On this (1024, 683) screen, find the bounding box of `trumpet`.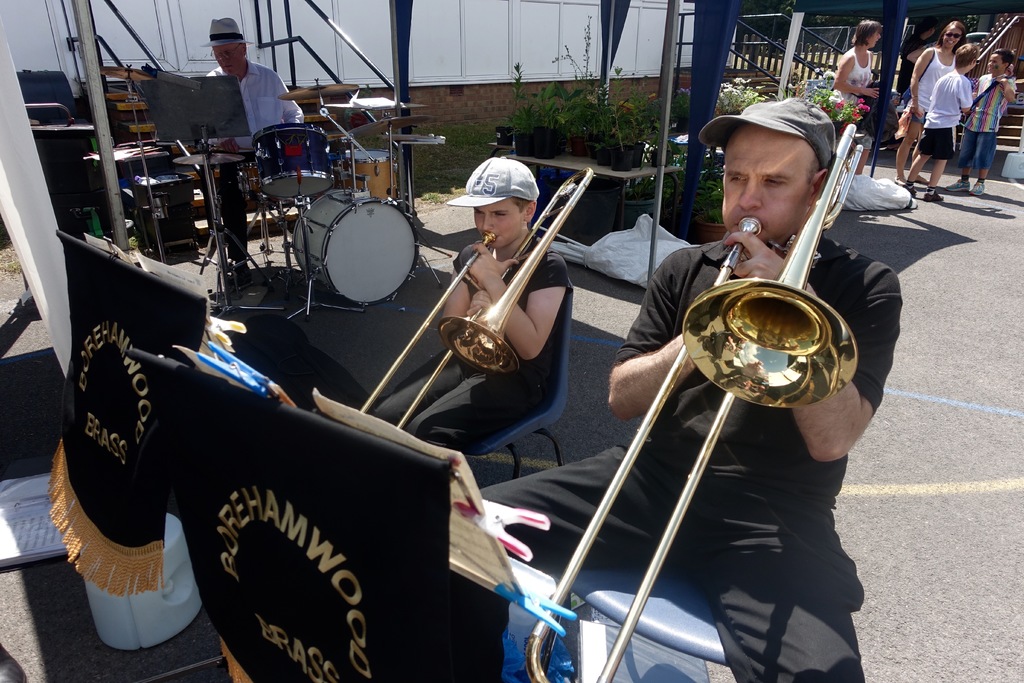
Bounding box: 523/123/861/682.
